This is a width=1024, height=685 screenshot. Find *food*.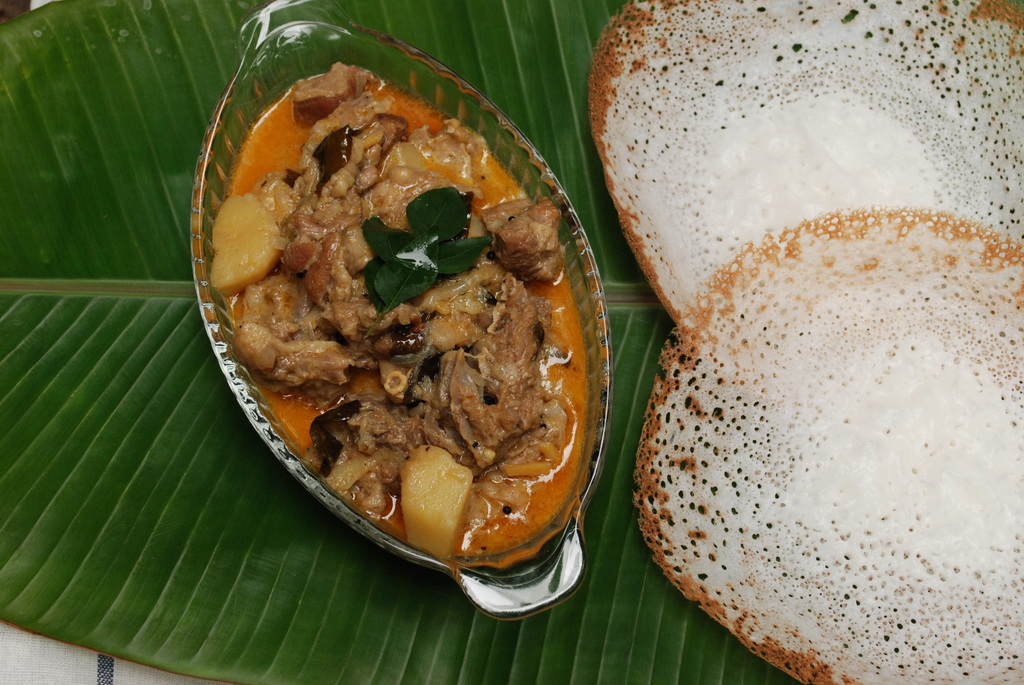
Bounding box: select_region(633, 203, 1023, 684).
